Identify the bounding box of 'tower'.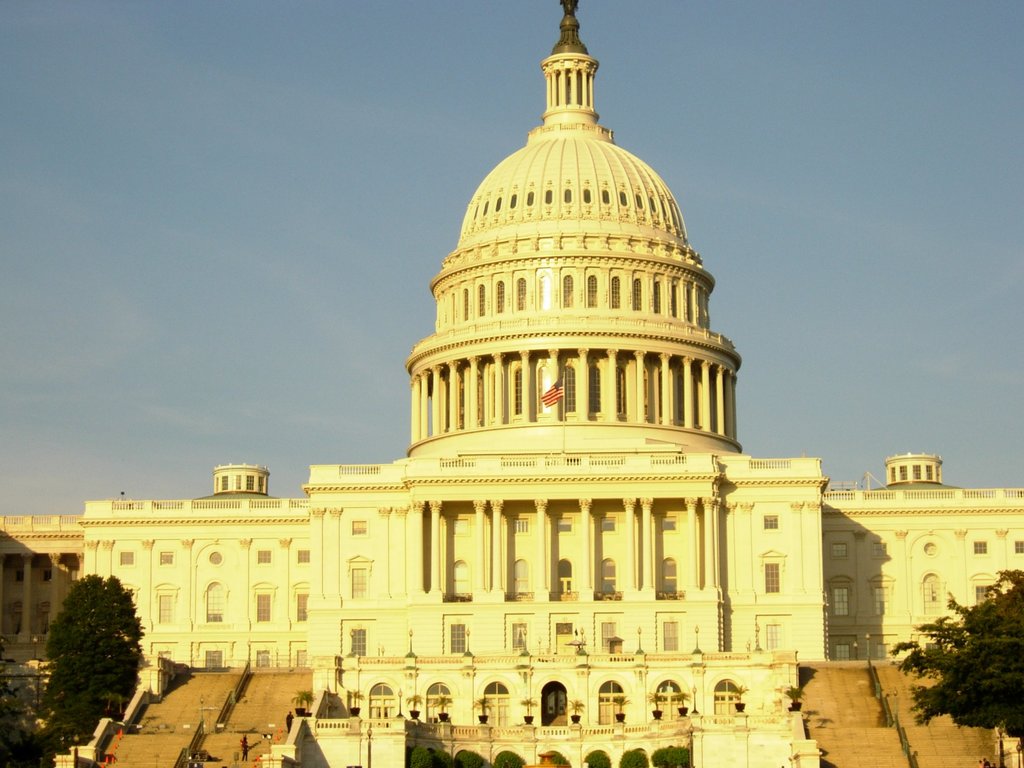
[left=0, top=0, right=1023, bottom=767].
